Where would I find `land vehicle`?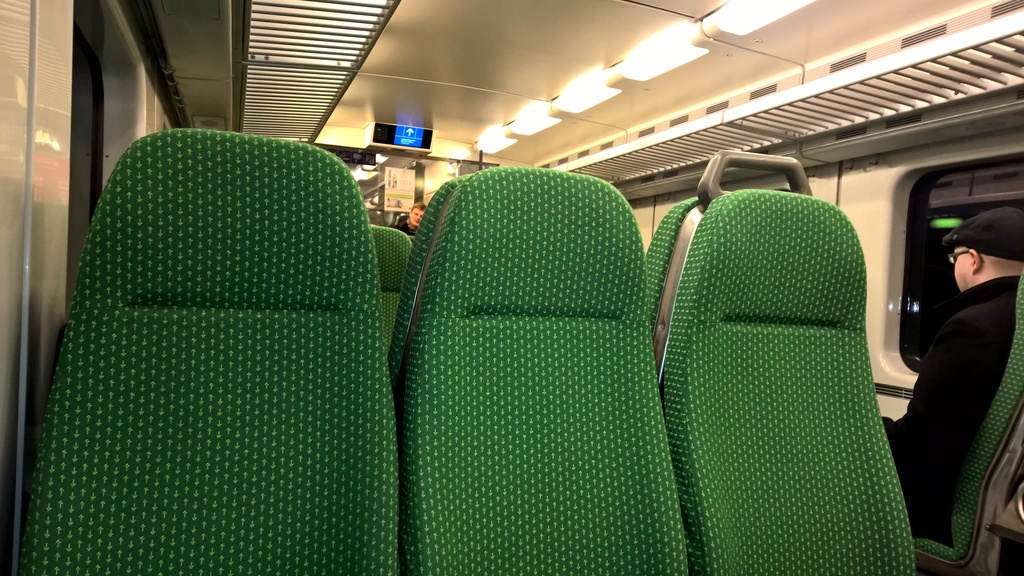
At 0/0/1023/565.
